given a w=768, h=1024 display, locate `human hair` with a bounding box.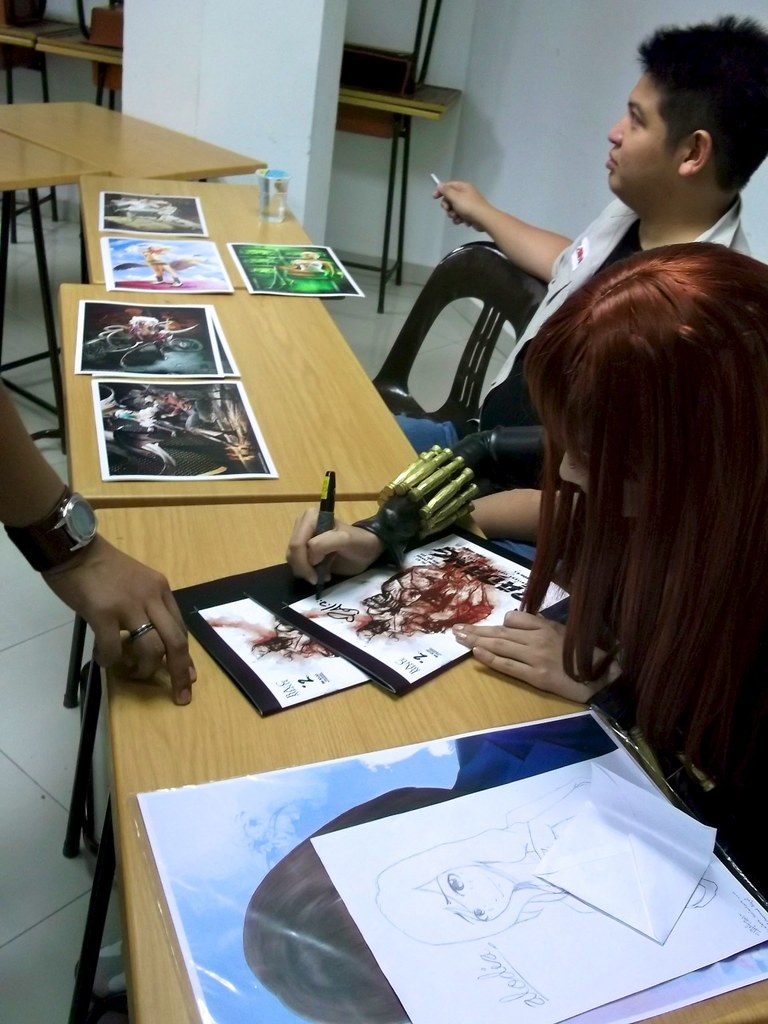
Located: bbox=[241, 787, 448, 1023].
